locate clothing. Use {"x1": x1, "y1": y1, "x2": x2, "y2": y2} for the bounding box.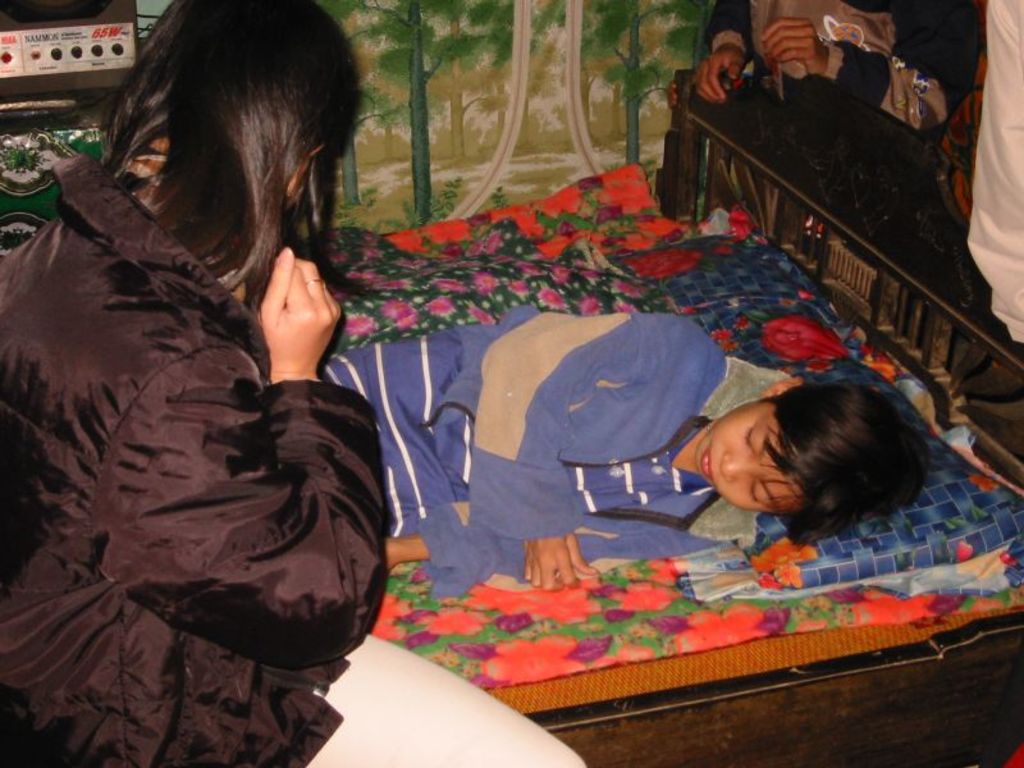
{"x1": 14, "y1": 200, "x2": 425, "y2": 760}.
